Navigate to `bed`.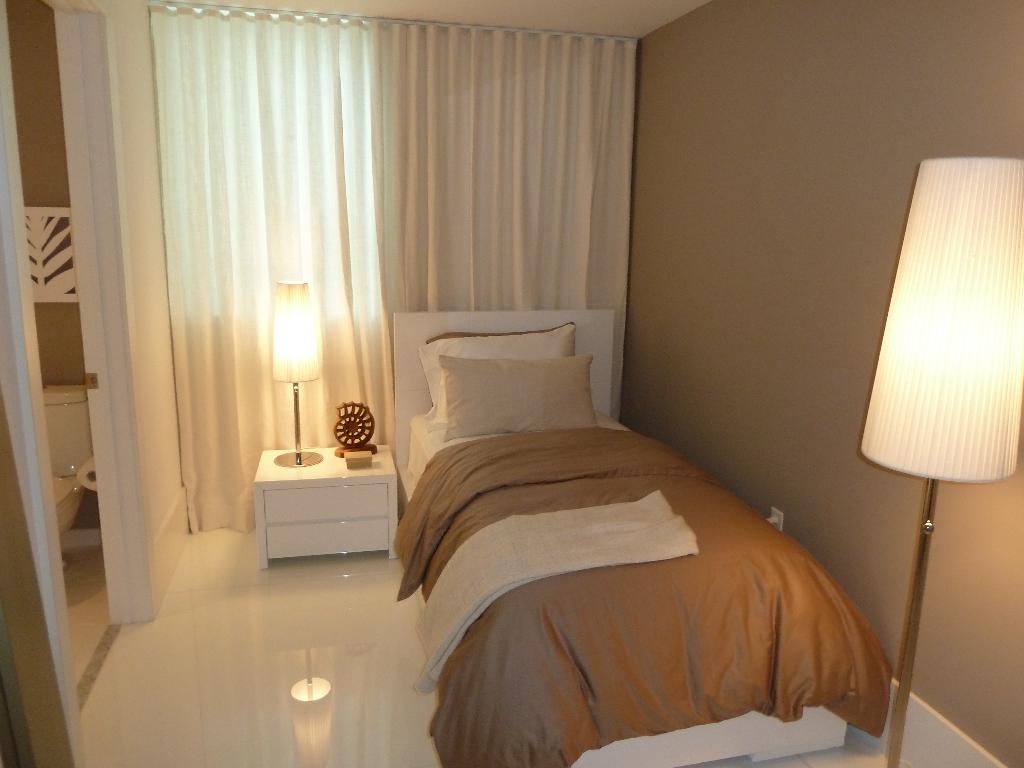
Navigation target: left=372, top=307, right=834, bottom=691.
